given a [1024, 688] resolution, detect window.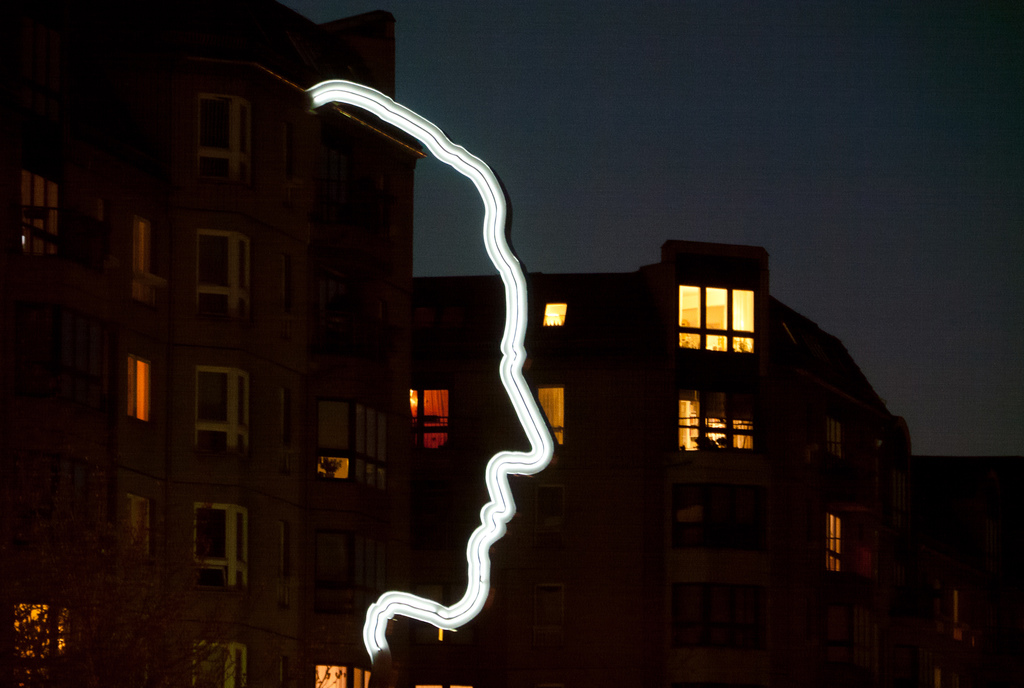
127/496/149/568.
